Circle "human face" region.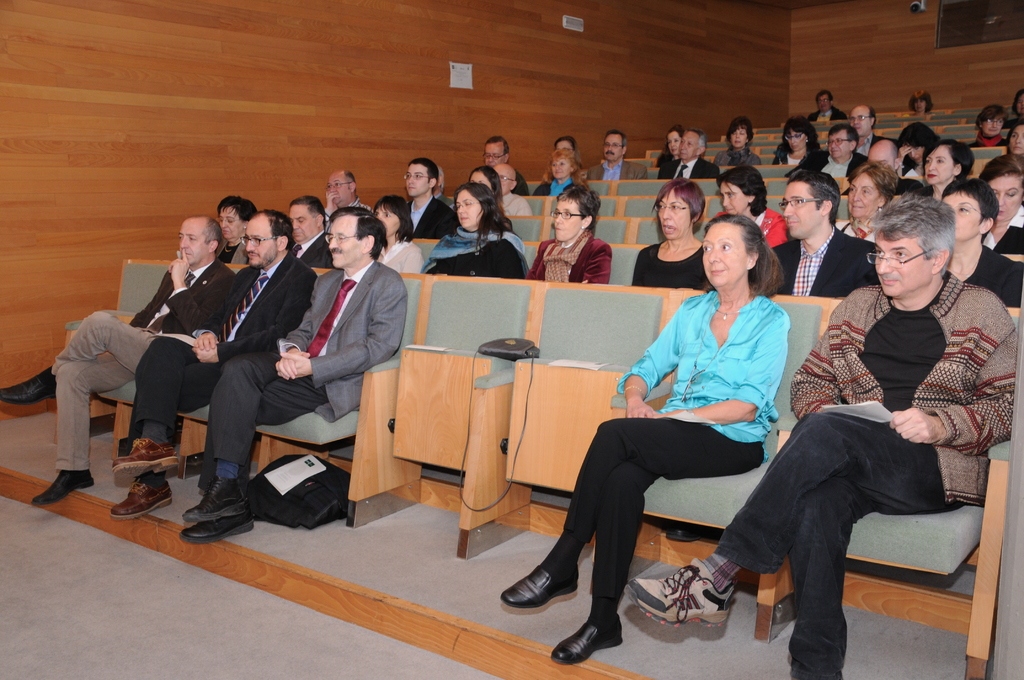
Region: <bbox>246, 212, 276, 268</bbox>.
